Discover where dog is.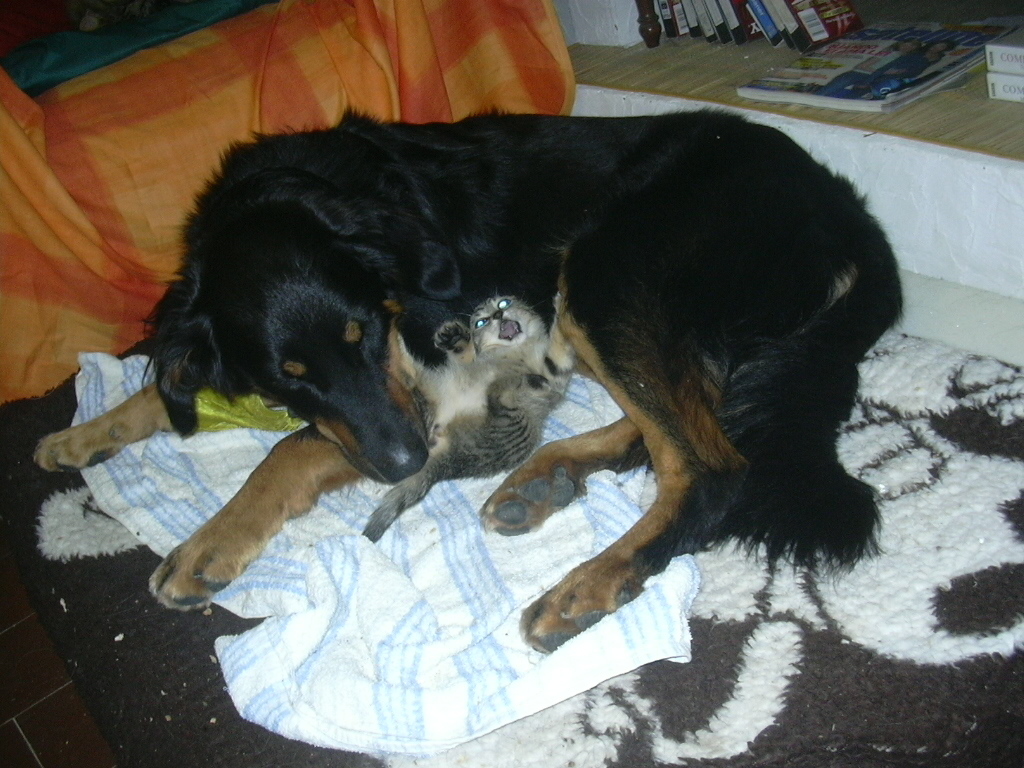
Discovered at rect(31, 103, 906, 657).
